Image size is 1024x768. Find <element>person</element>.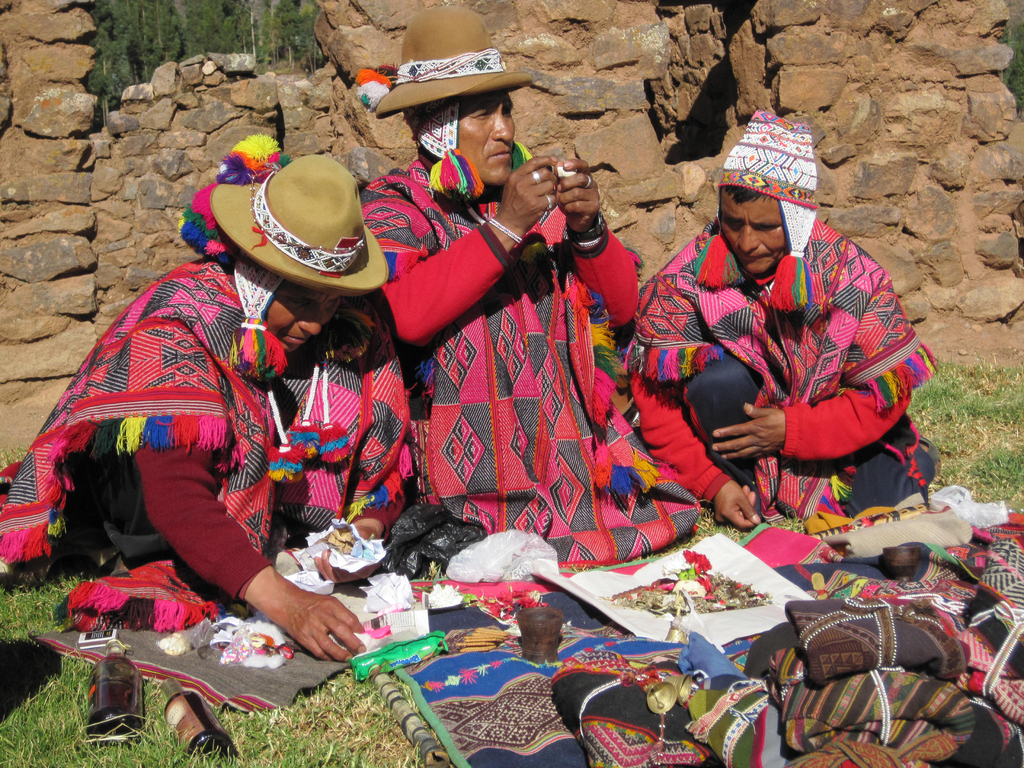
crop(355, 4, 698, 568).
